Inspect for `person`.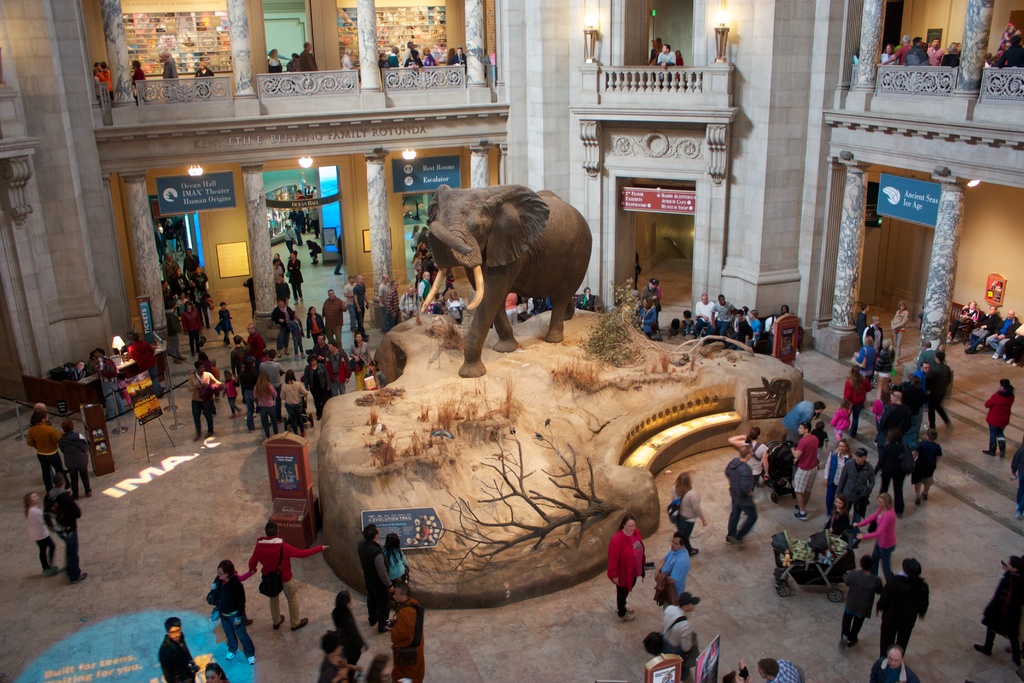
Inspection: (215, 303, 234, 349).
